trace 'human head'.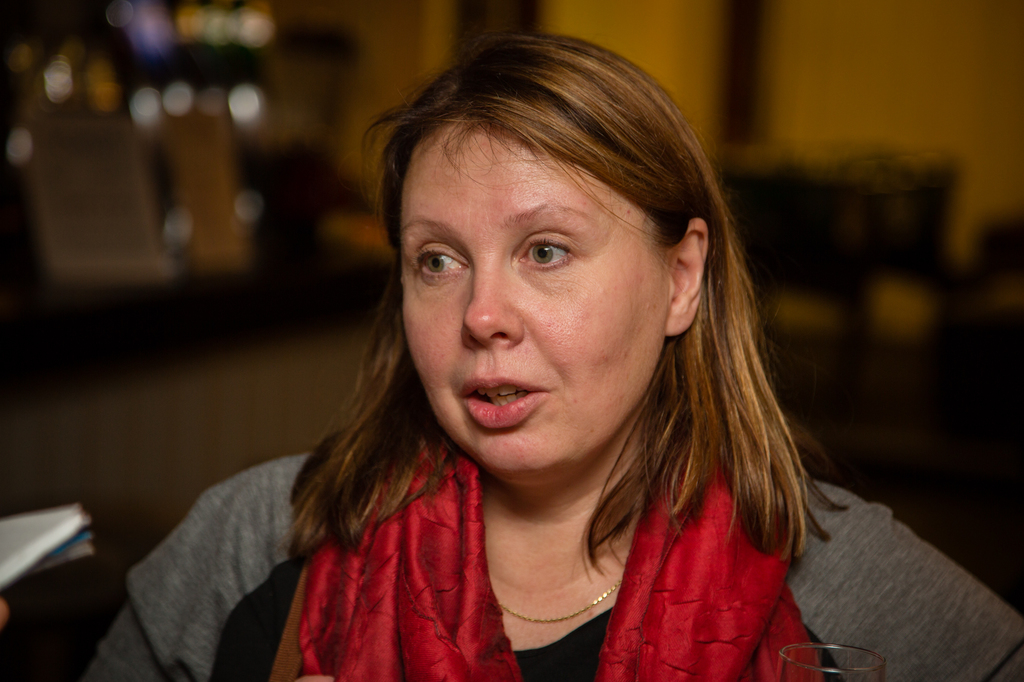
Traced to select_region(382, 52, 737, 476).
